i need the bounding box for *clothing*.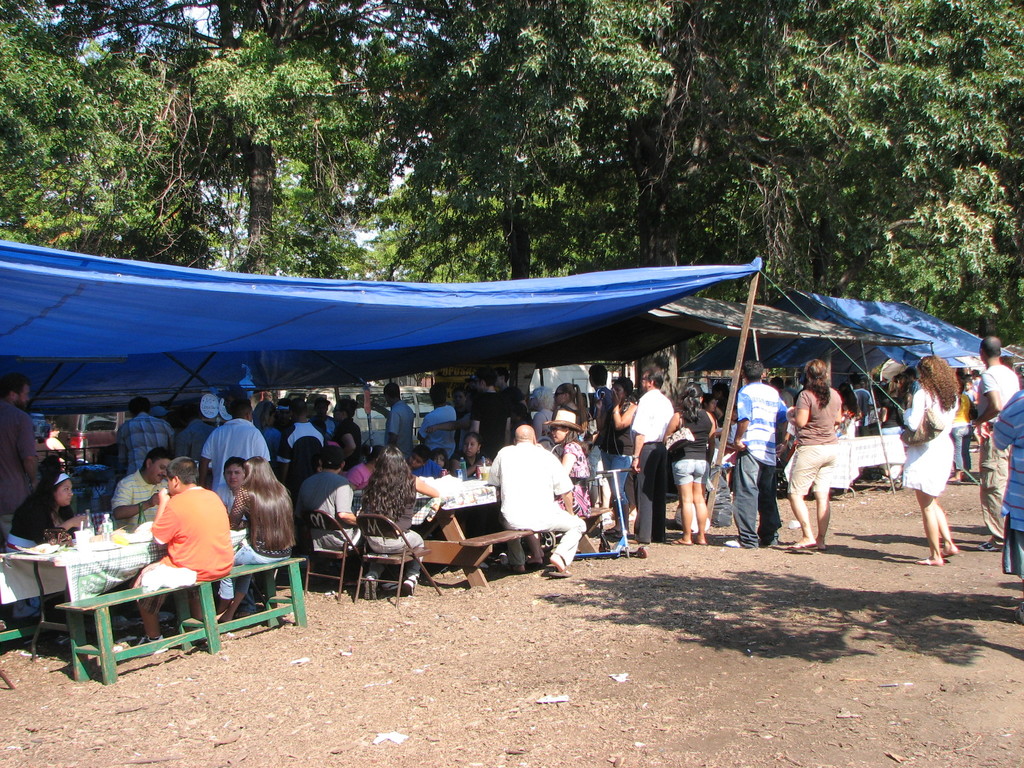
Here it is: (x1=898, y1=385, x2=966, y2=508).
